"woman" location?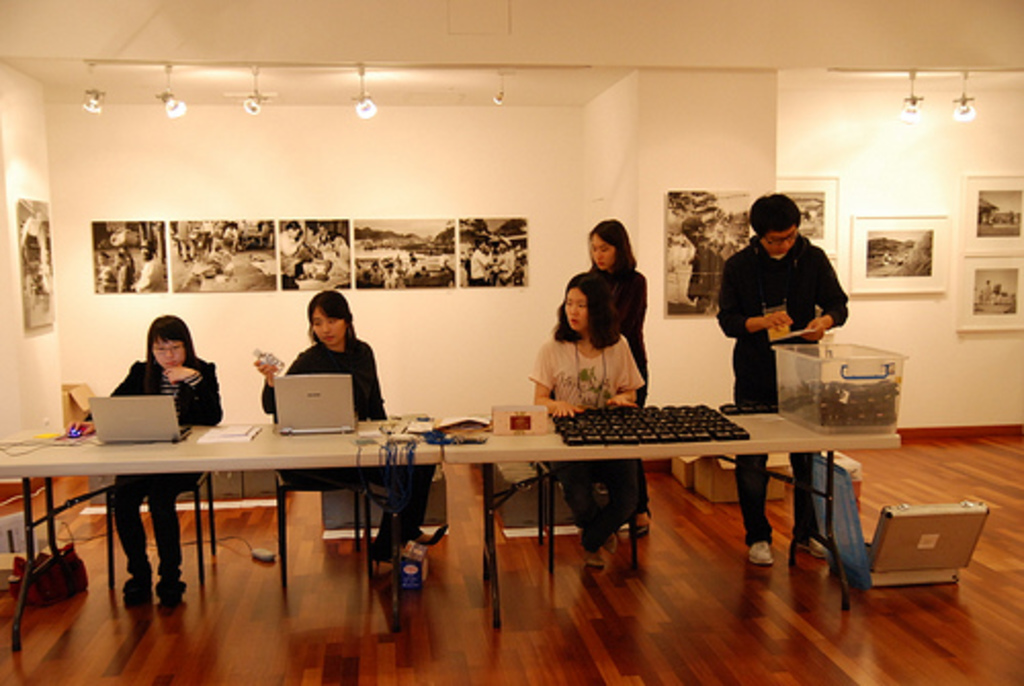
crop(256, 291, 434, 577)
